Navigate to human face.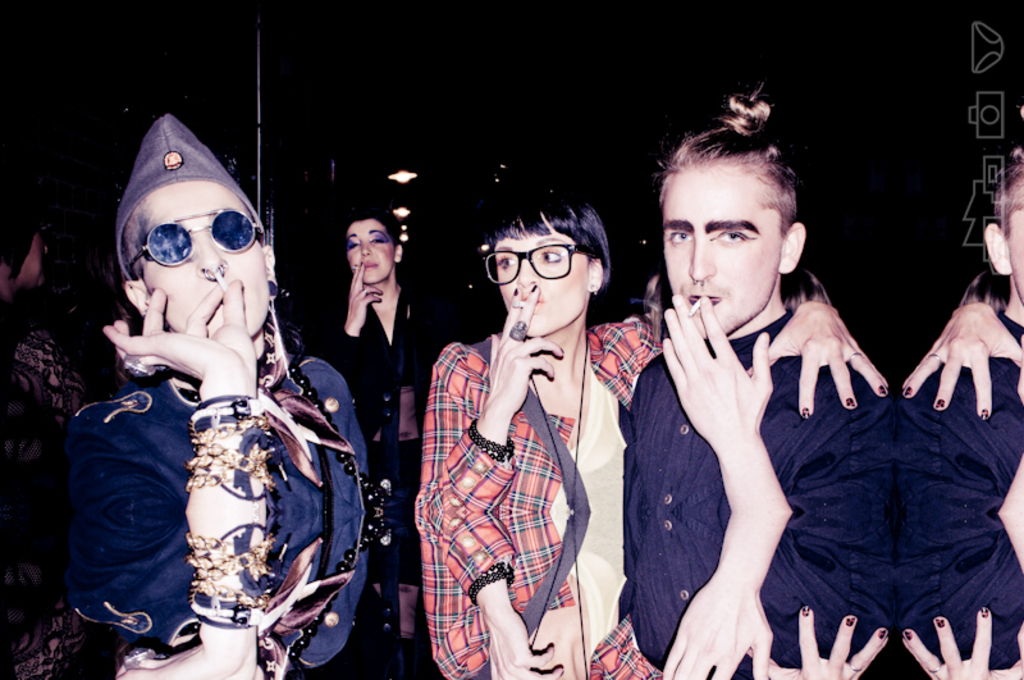
Navigation target: [x1=347, y1=219, x2=390, y2=284].
